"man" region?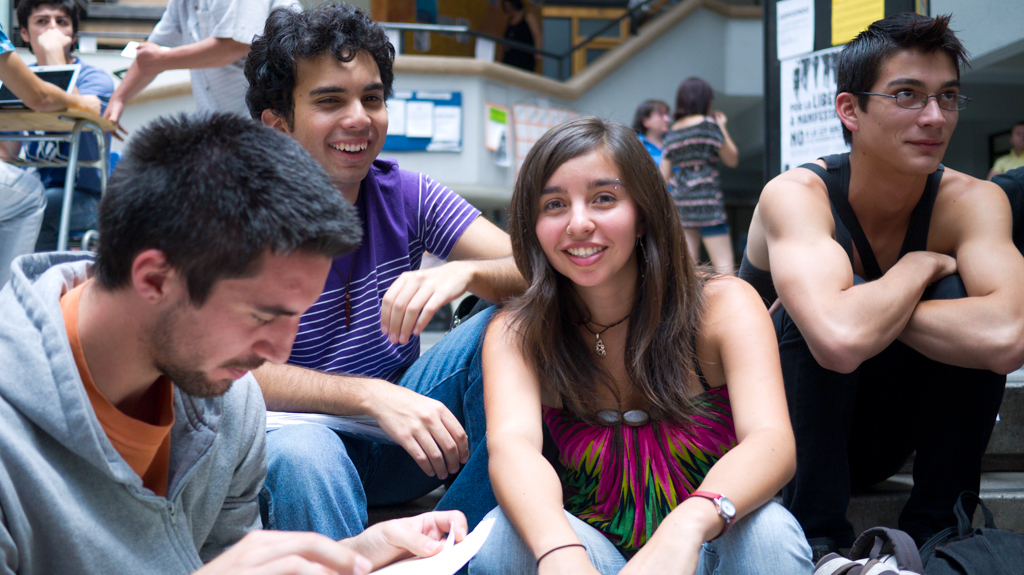
bbox=(230, 2, 547, 559)
